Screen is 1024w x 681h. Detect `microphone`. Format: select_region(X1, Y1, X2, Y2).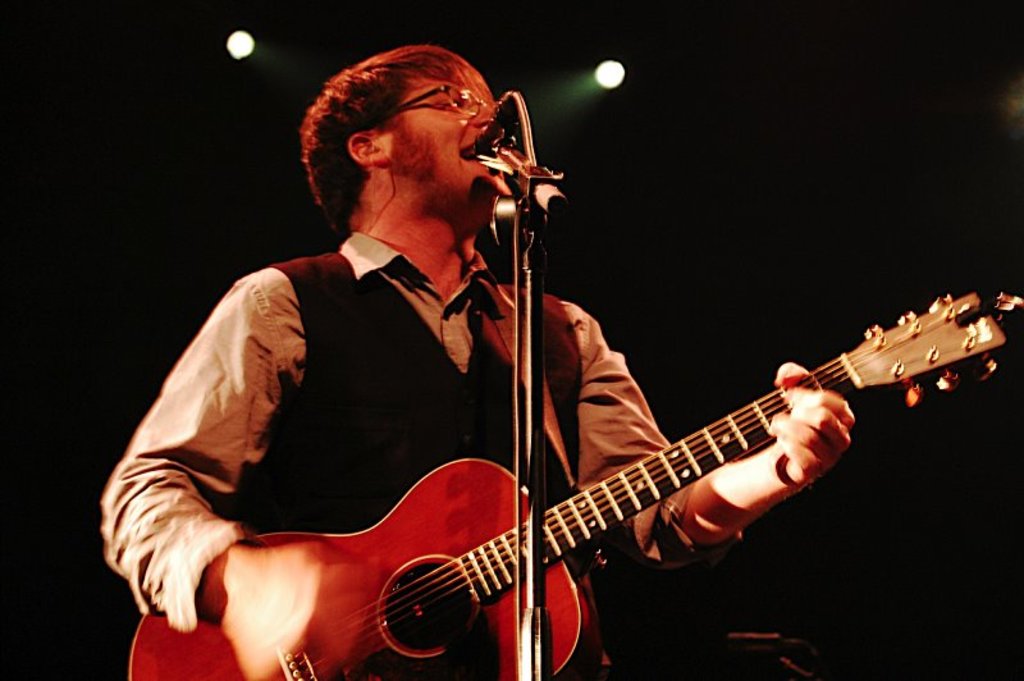
select_region(465, 87, 529, 178).
